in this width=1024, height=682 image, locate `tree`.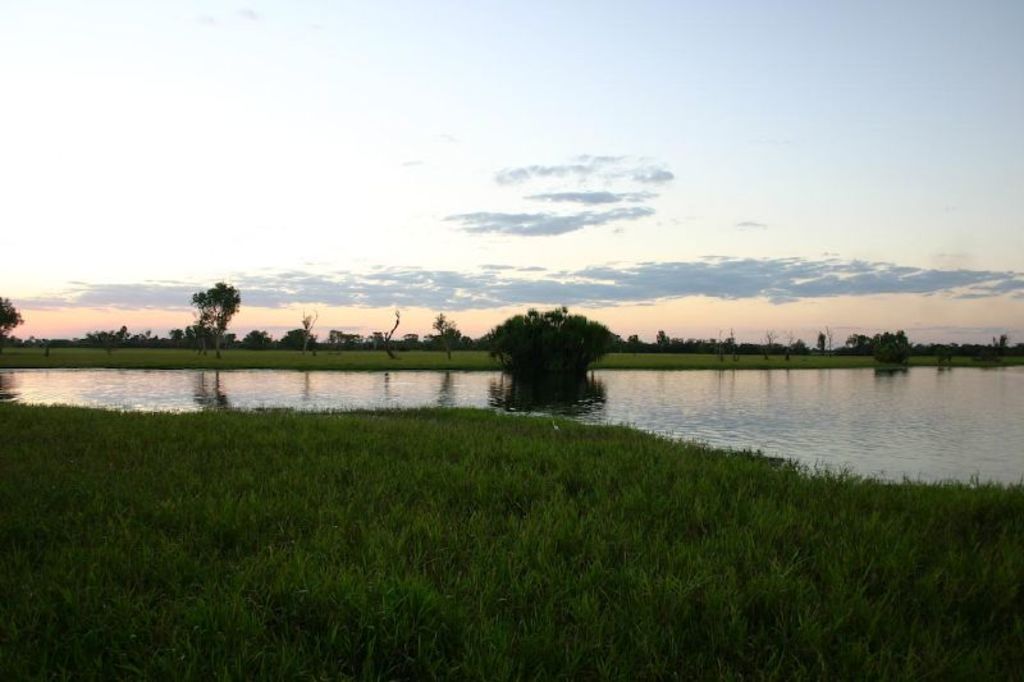
Bounding box: <bbox>433, 310, 460, 358</bbox>.
